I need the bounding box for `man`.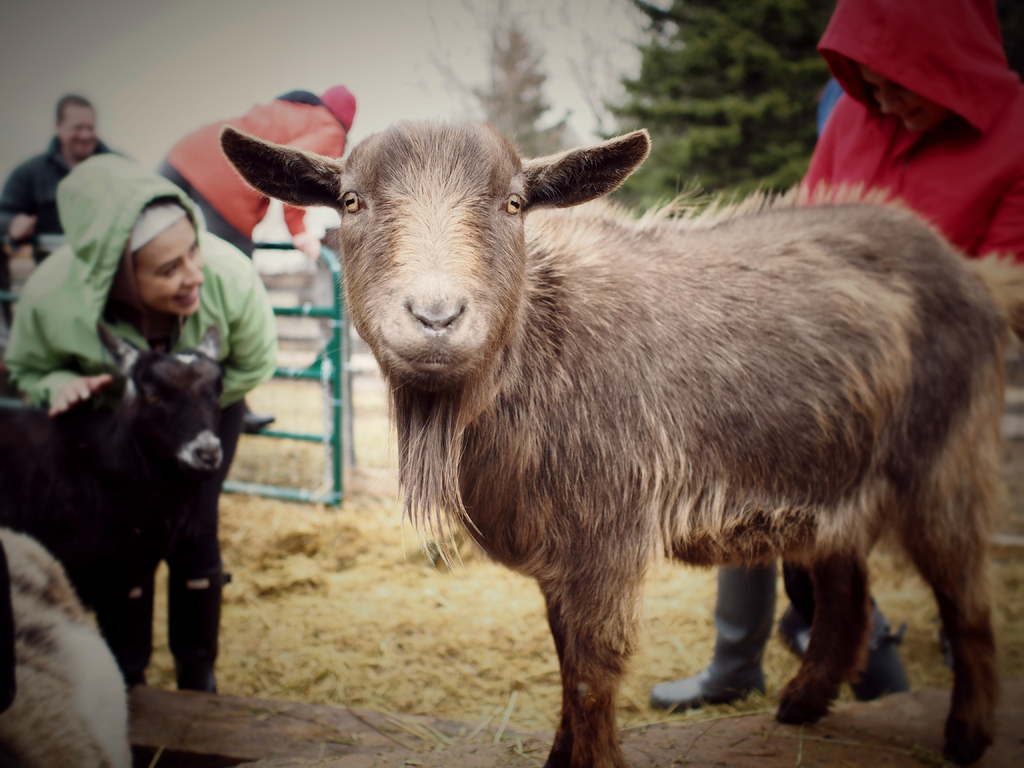
Here it is: select_region(1, 79, 172, 243).
